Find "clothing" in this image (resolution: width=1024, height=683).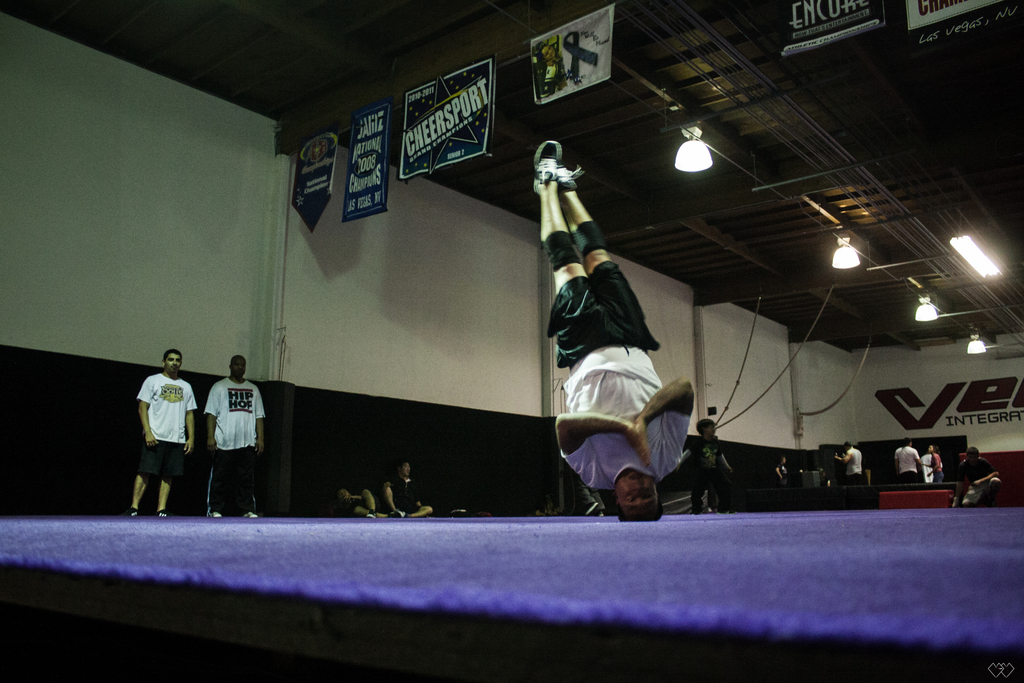
{"x1": 888, "y1": 443, "x2": 924, "y2": 473}.
